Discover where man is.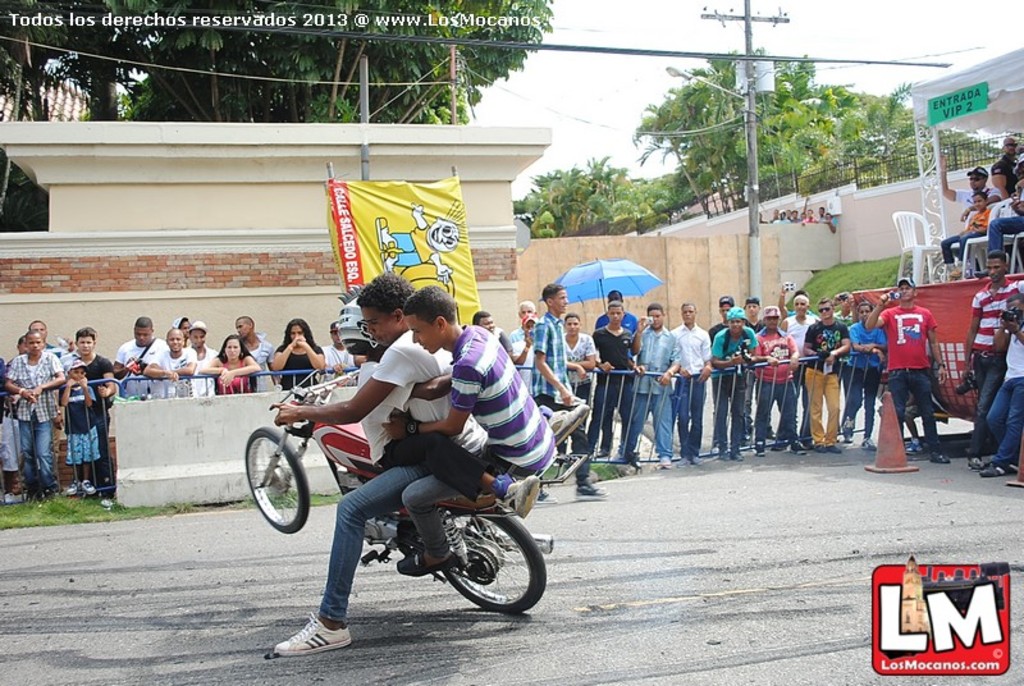
Discovered at (141, 328, 197, 381).
